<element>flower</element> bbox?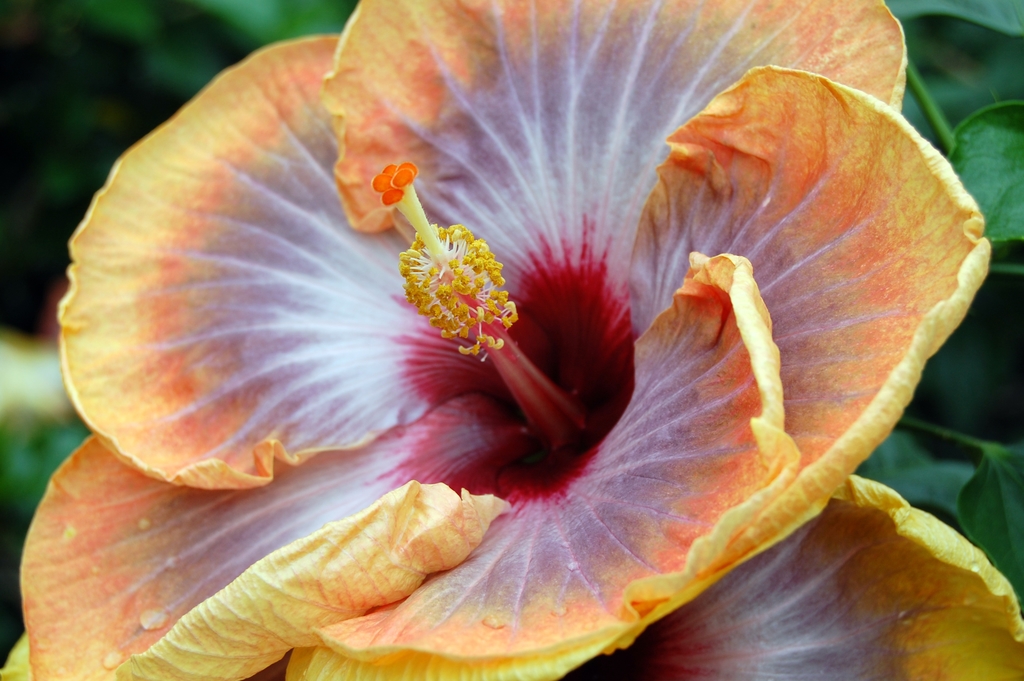
bbox=[104, 4, 1023, 636]
